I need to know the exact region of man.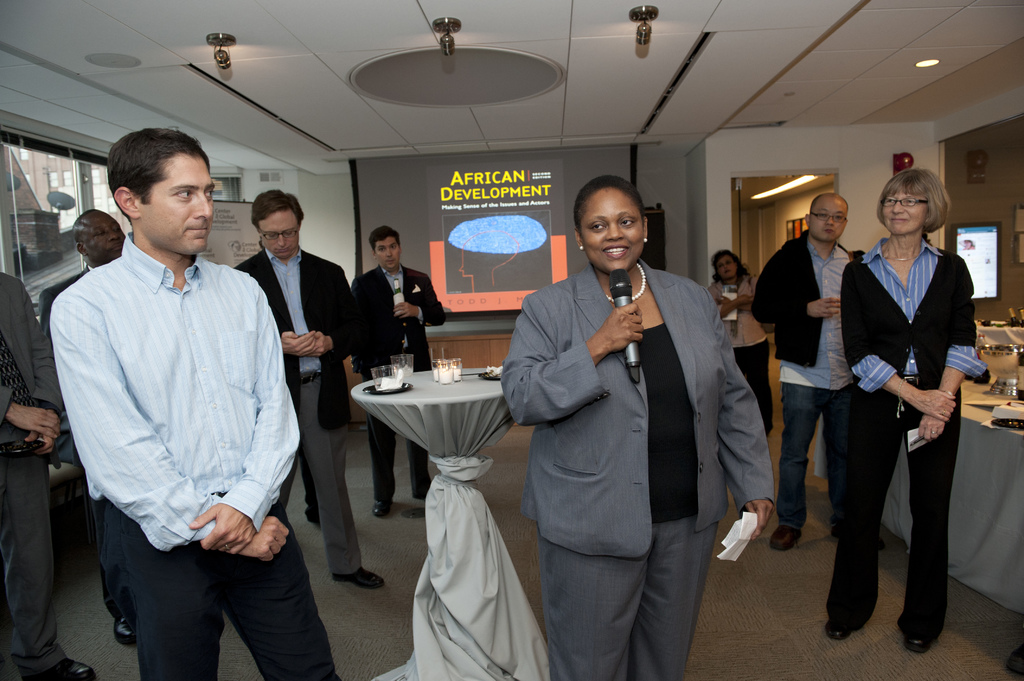
Region: box=[755, 196, 862, 550].
